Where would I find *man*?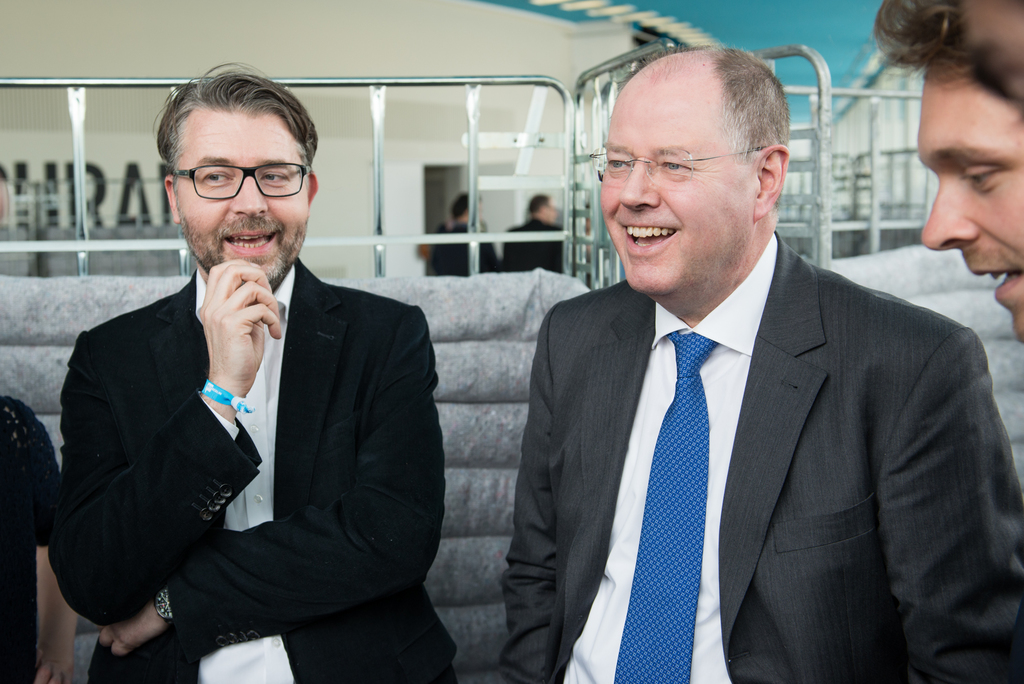
At (500,195,568,275).
